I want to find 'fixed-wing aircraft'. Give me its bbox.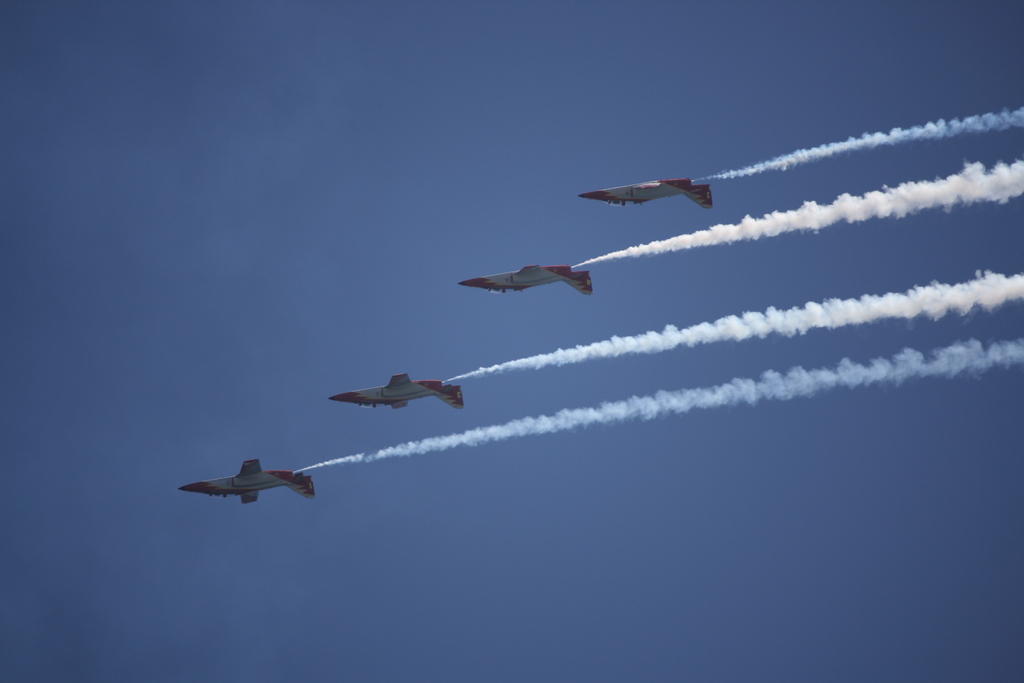
<bbox>576, 173, 716, 208</bbox>.
